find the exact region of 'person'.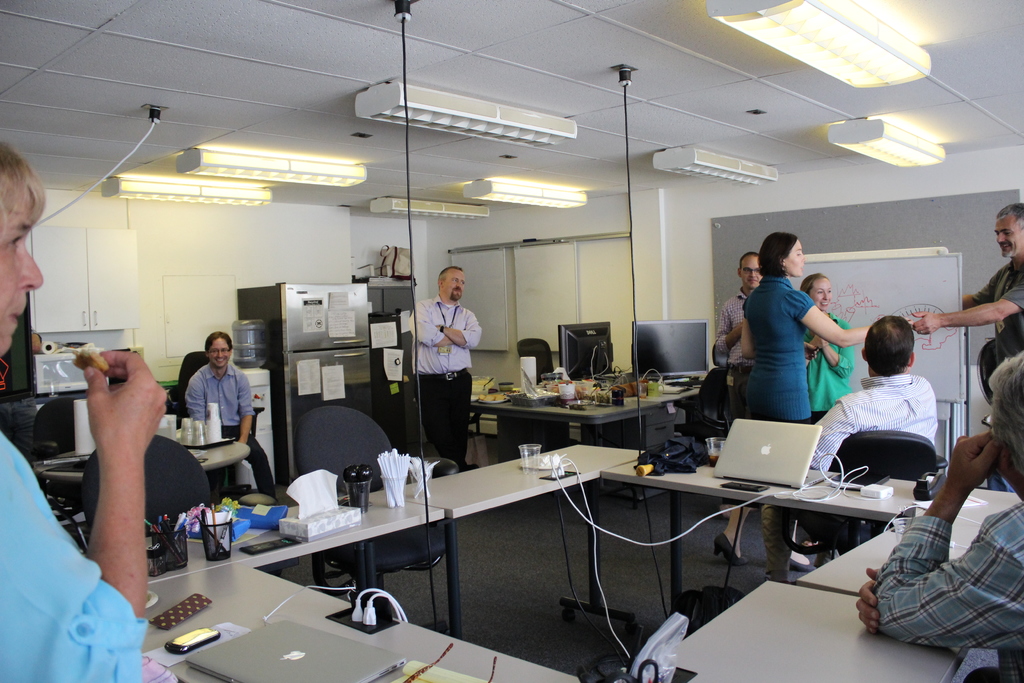
Exact region: box(716, 249, 768, 385).
